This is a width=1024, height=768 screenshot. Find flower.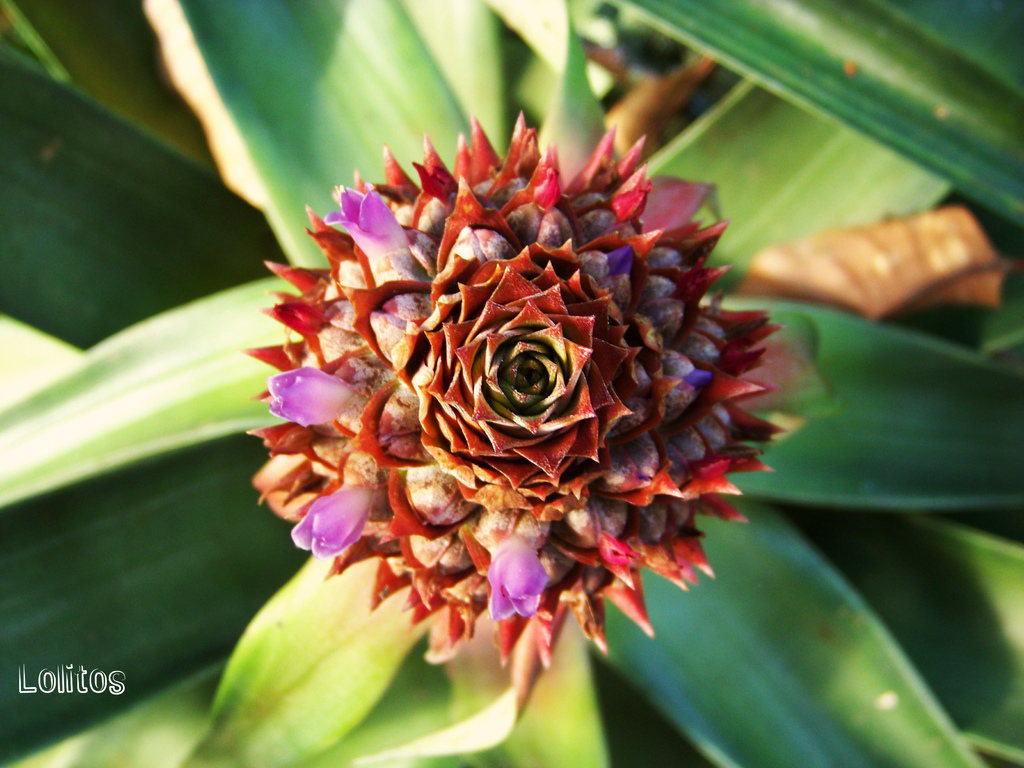
Bounding box: region(275, 69, 881, 678).
